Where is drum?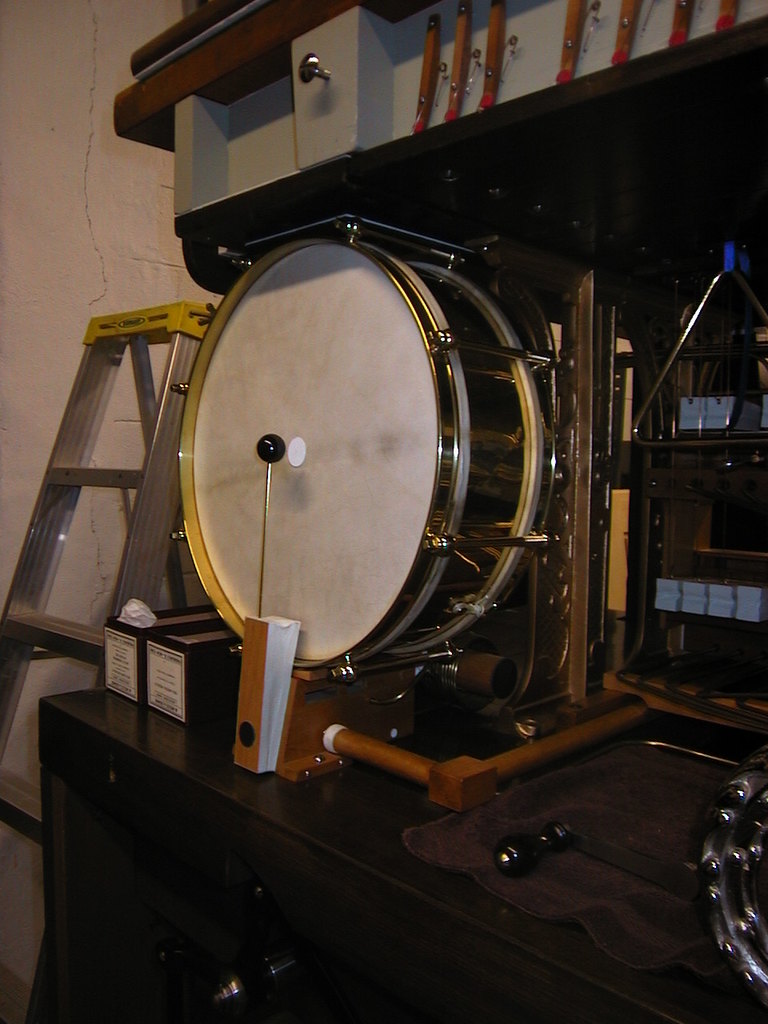
box(174, 118, 593, 648).
